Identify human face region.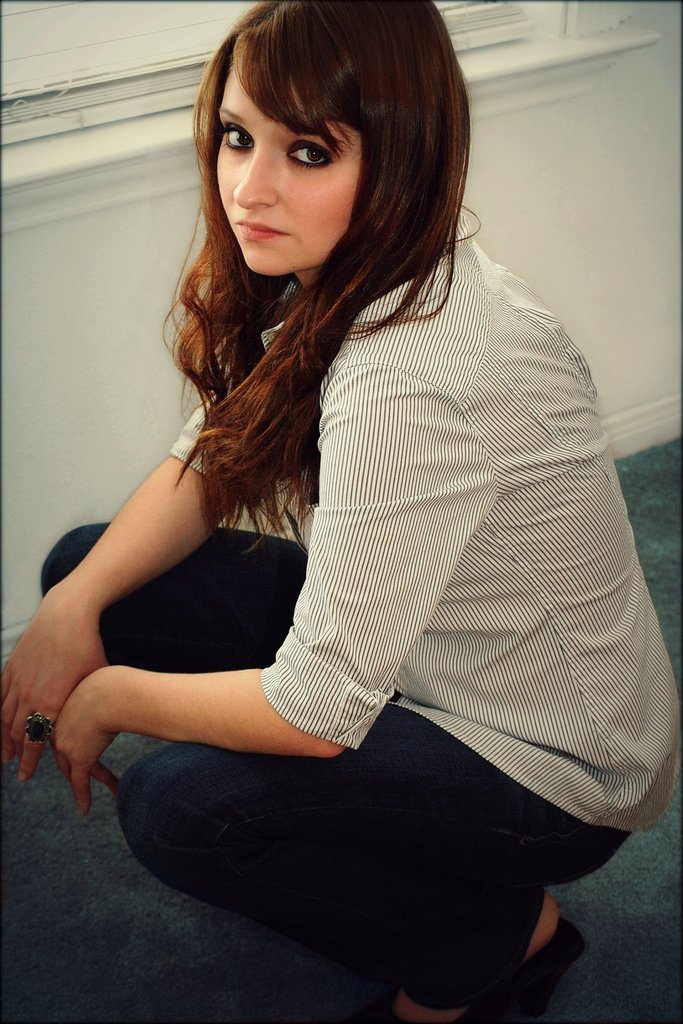
Region: detection(215, 66, 401, 268).
